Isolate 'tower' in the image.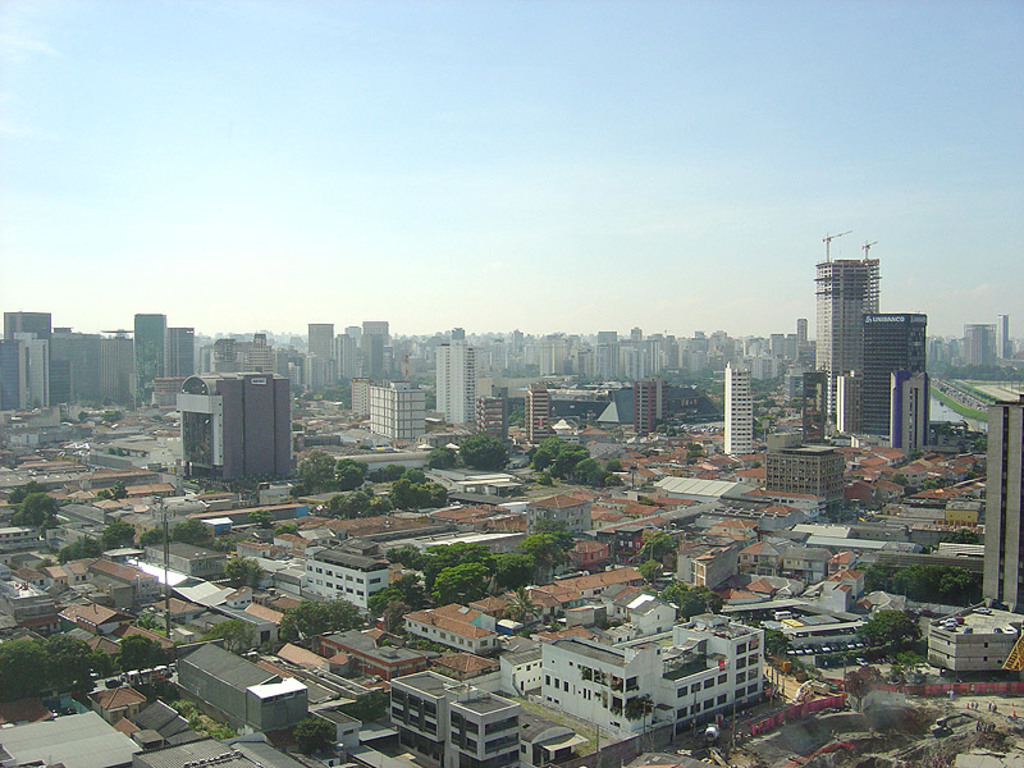
Isolated region: <region>980, 399, 1023, 612</region>.
